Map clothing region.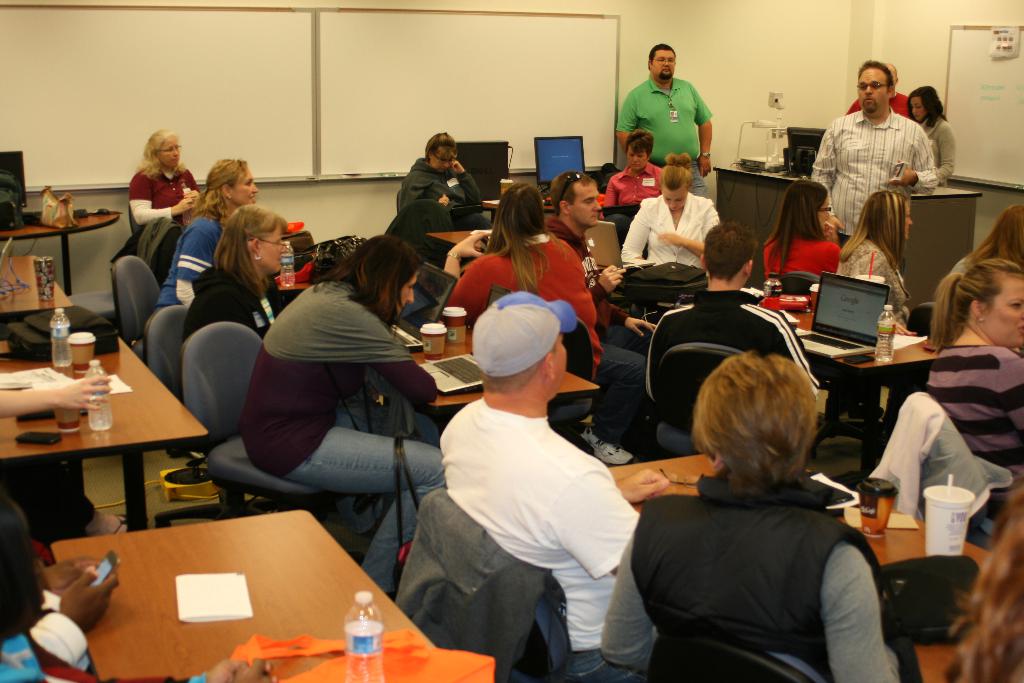
Mapped to {"left": 242, "top": 251, "right": 463, "bottom": 598}.
